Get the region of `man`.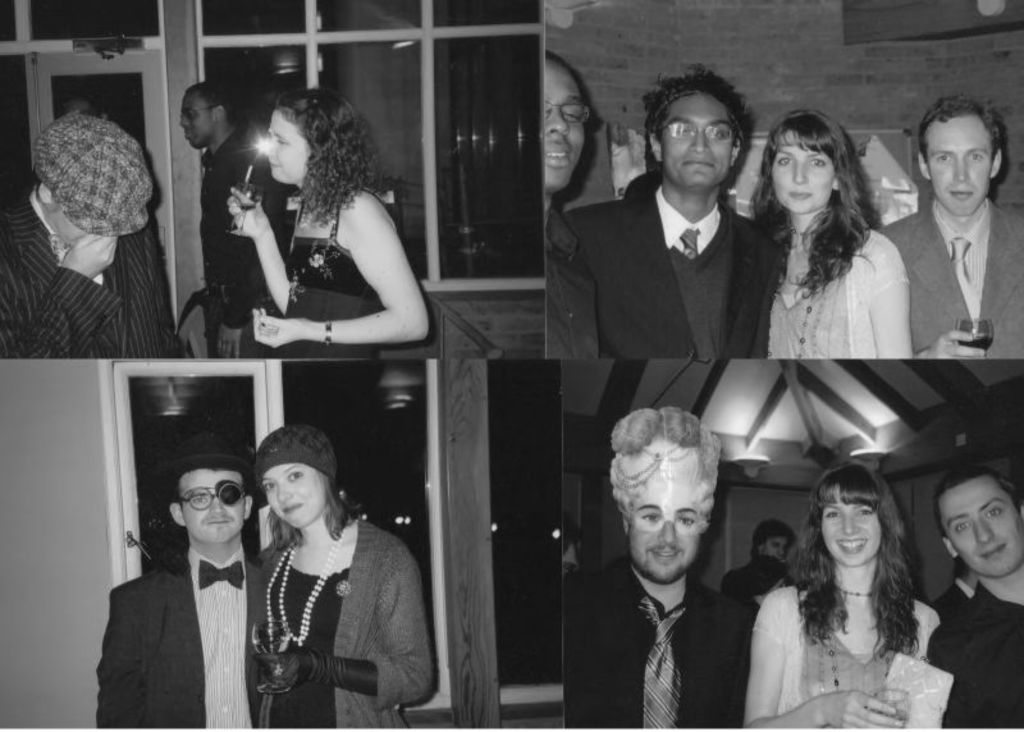
crop(554, 403, 753, 726).
